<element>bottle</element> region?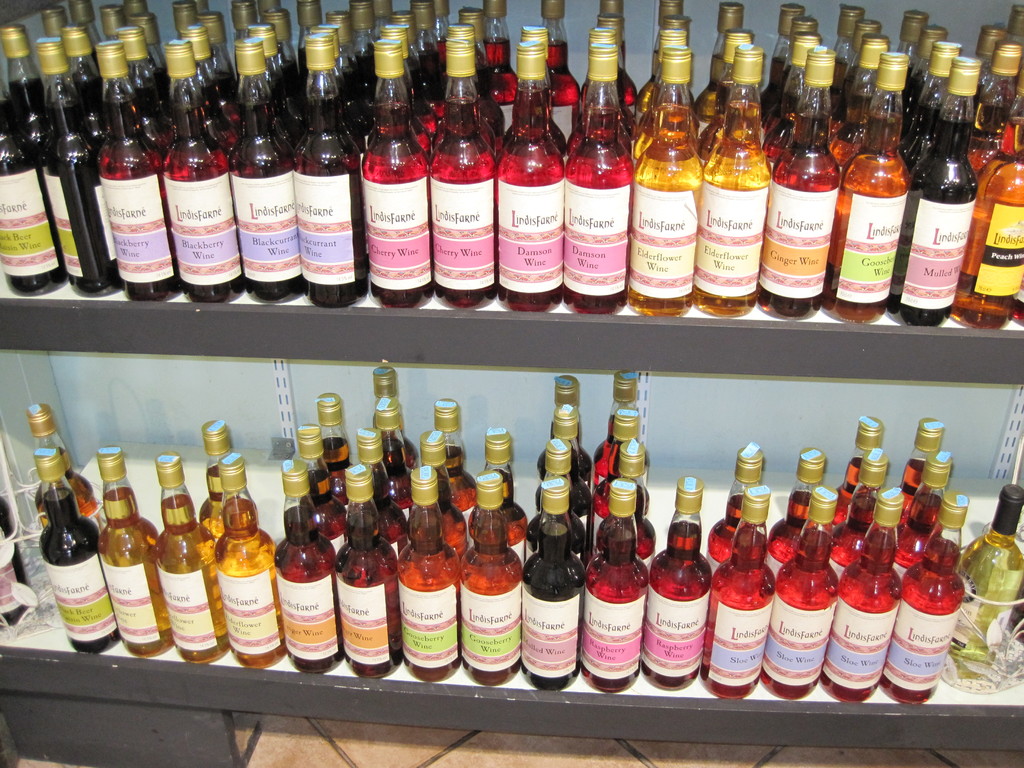
(483, 0, 516, 129)
